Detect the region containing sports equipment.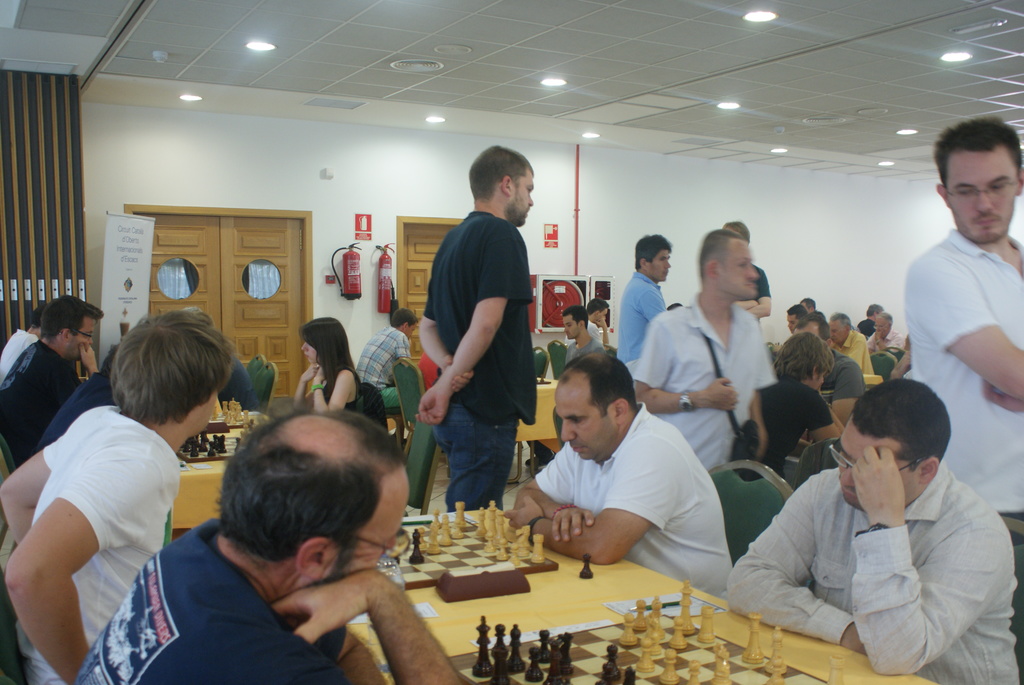
<bbox>576, 553, 595, 583</bbox>.
